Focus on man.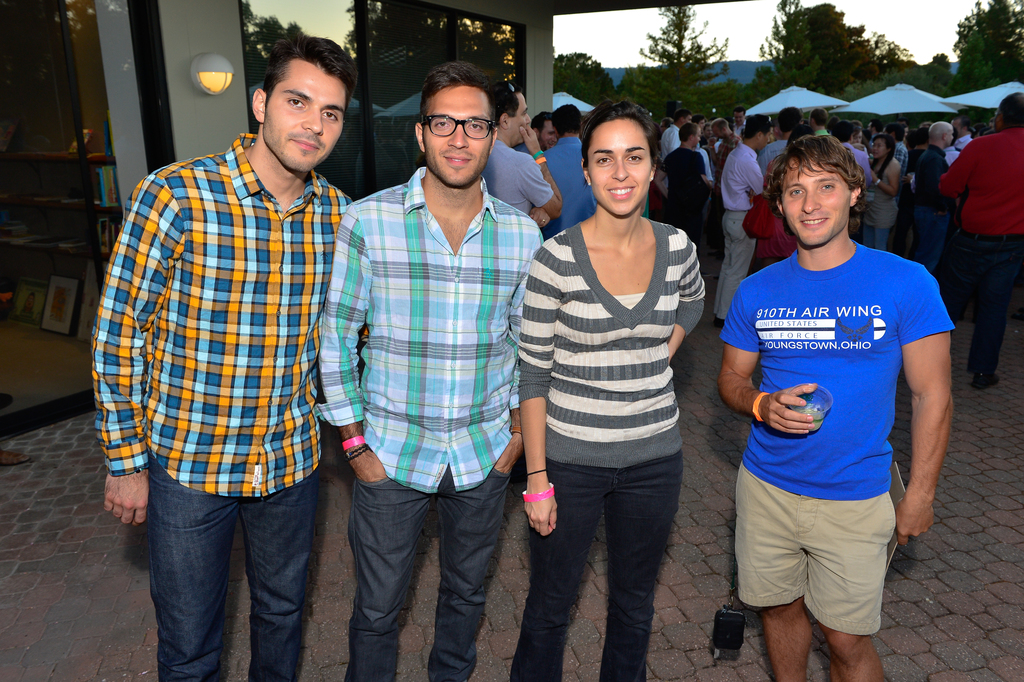
Focused at Rect(716, 135, 958, 681).
